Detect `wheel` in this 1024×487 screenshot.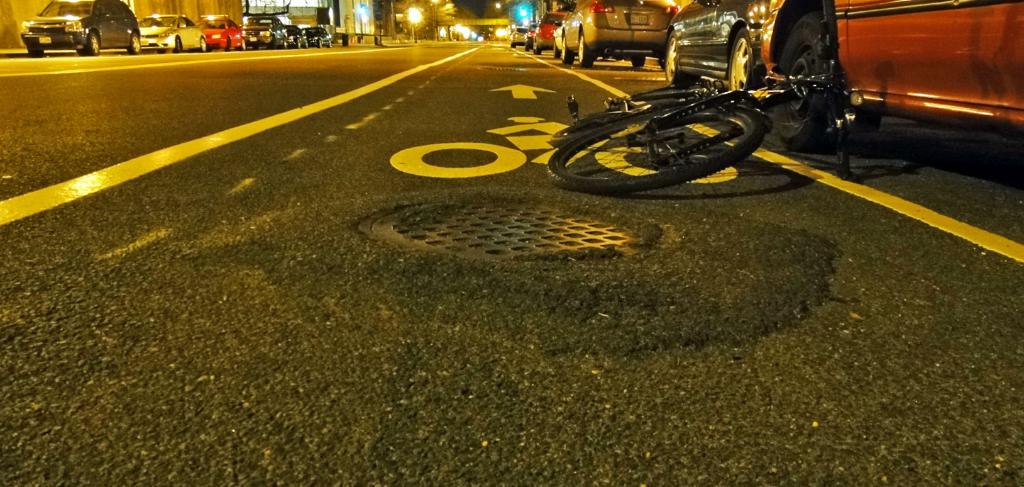
Detection: left=631, top=58, right=644, bottom=67.
